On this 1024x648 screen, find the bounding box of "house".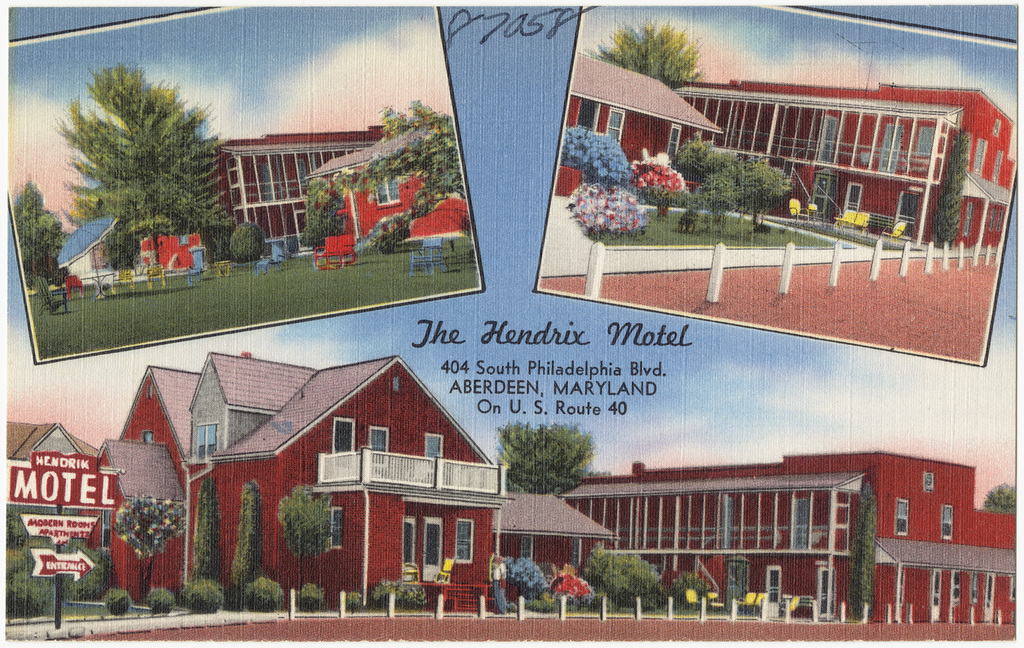
Bounding box: box=[225, 346, 505, 608].
